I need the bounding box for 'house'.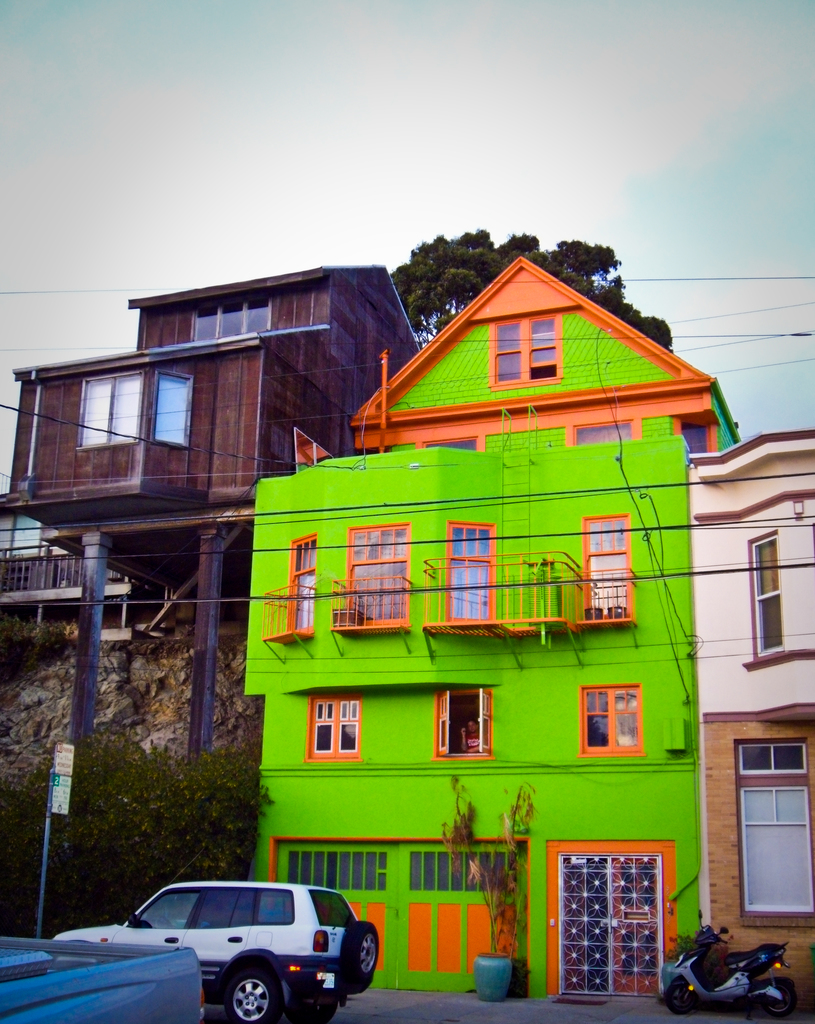
Here it is: locate(214, 238, 756, 1008).
